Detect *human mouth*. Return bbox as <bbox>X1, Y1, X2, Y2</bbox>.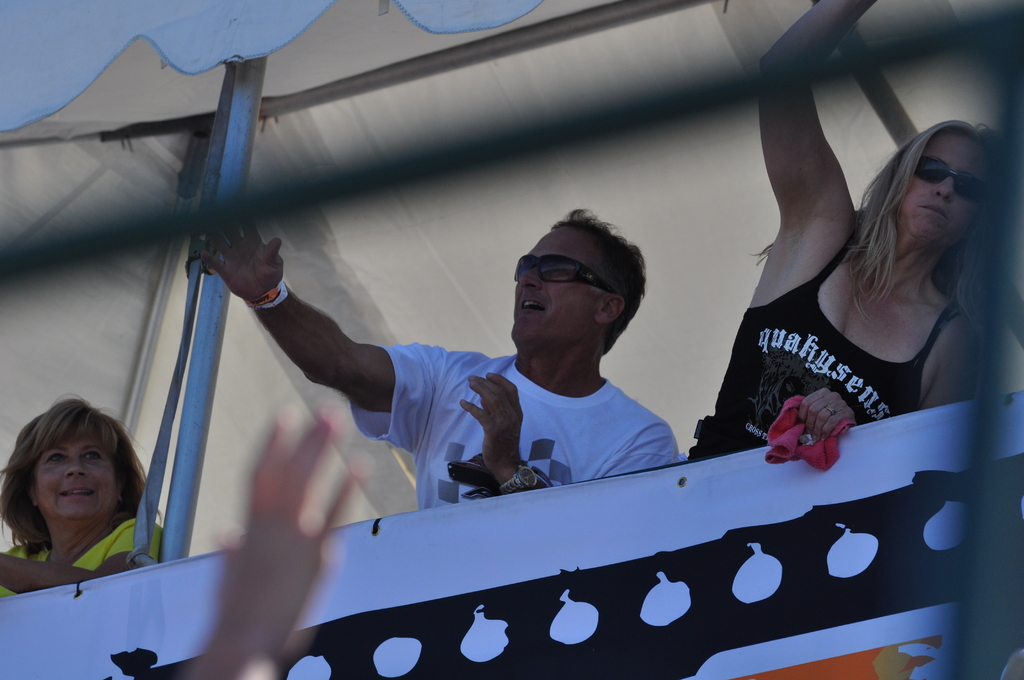
<bbox>918, 198, 952, 219</bbox>.
